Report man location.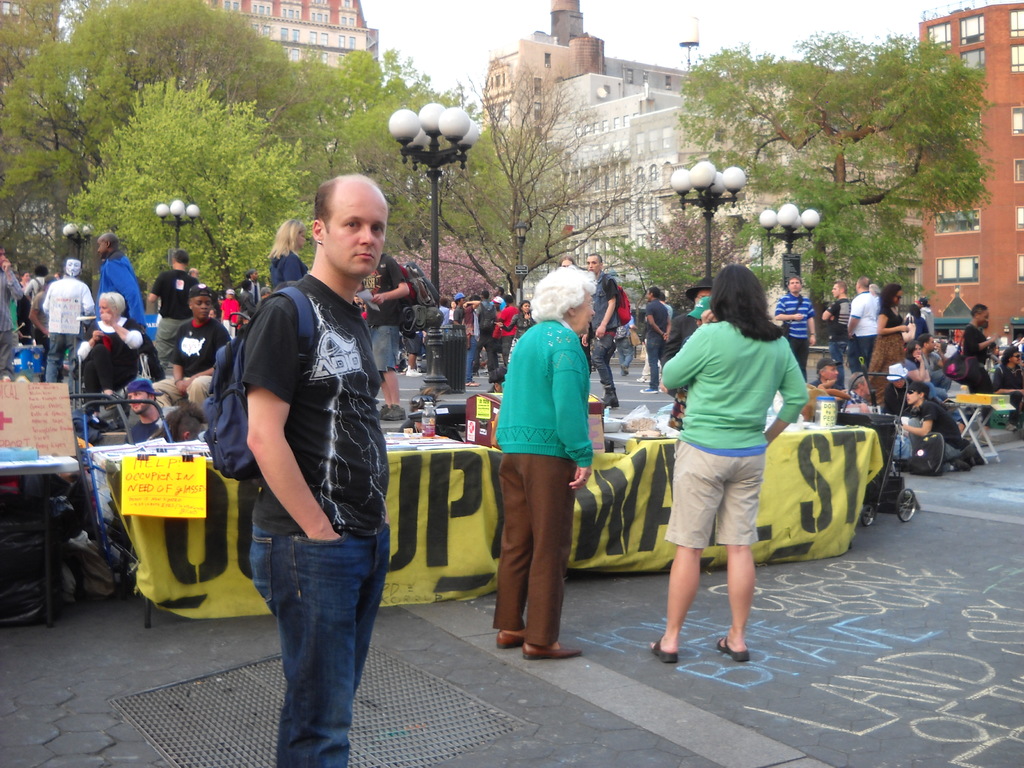
Report: bbox=(815, 355, 848, 417).
